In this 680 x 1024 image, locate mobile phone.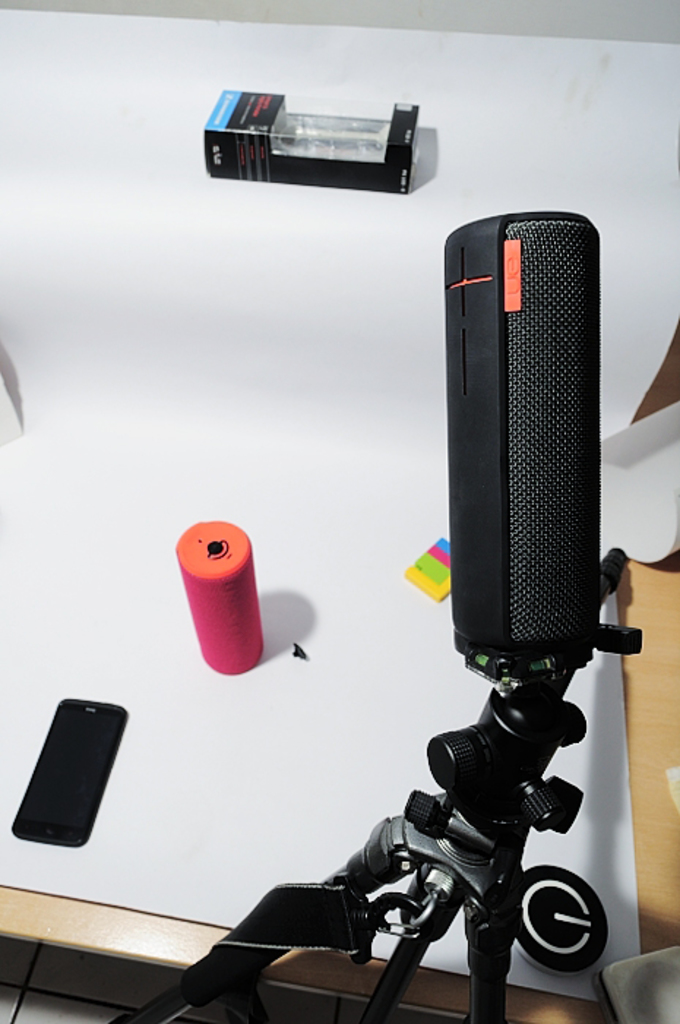
Bounding box: 15:701:133:867.
